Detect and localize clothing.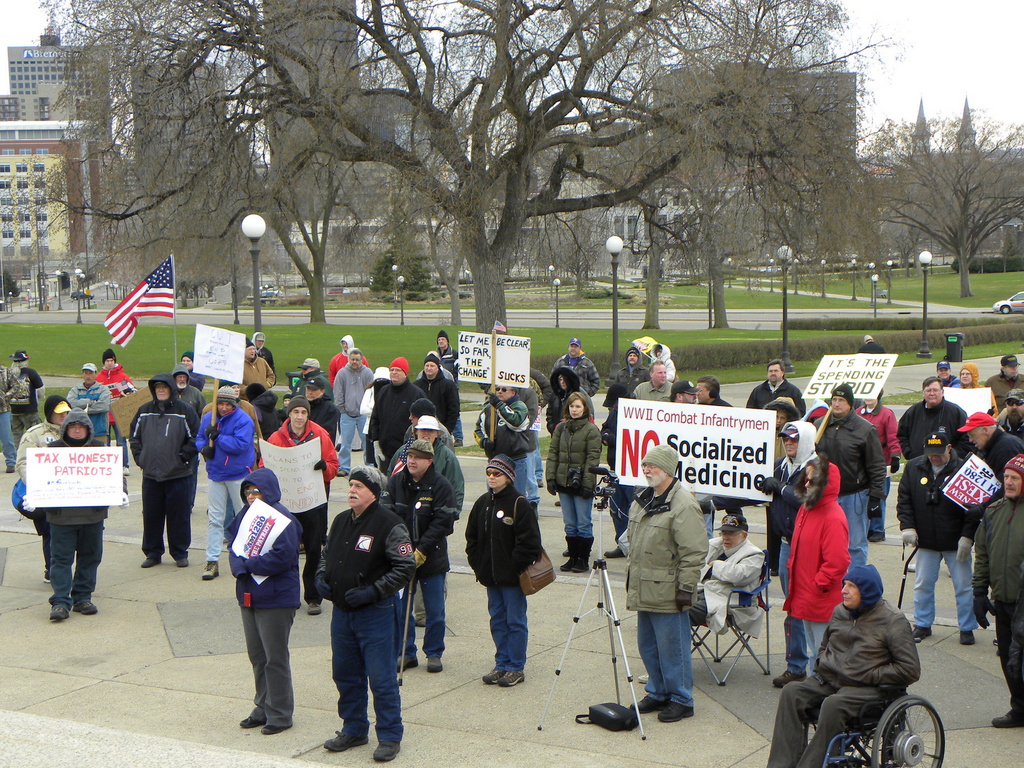
Localized at x1=615 y1=351 x2=648 y2=401.
